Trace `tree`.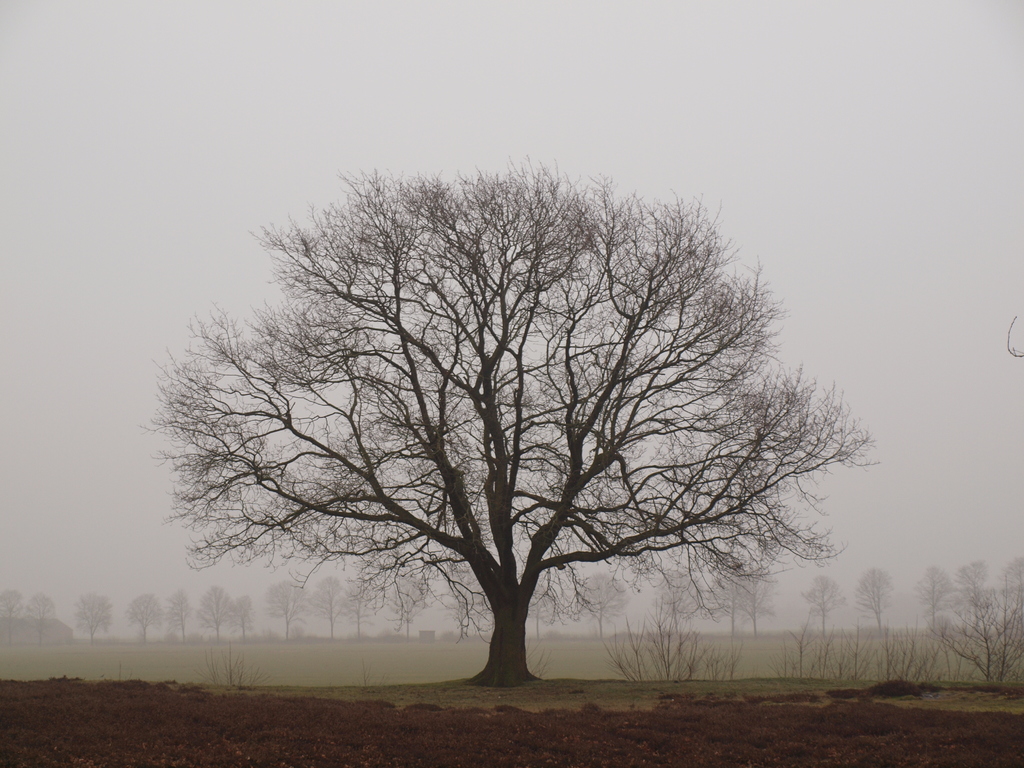
Traced to box(796, 572, 844, 627).
